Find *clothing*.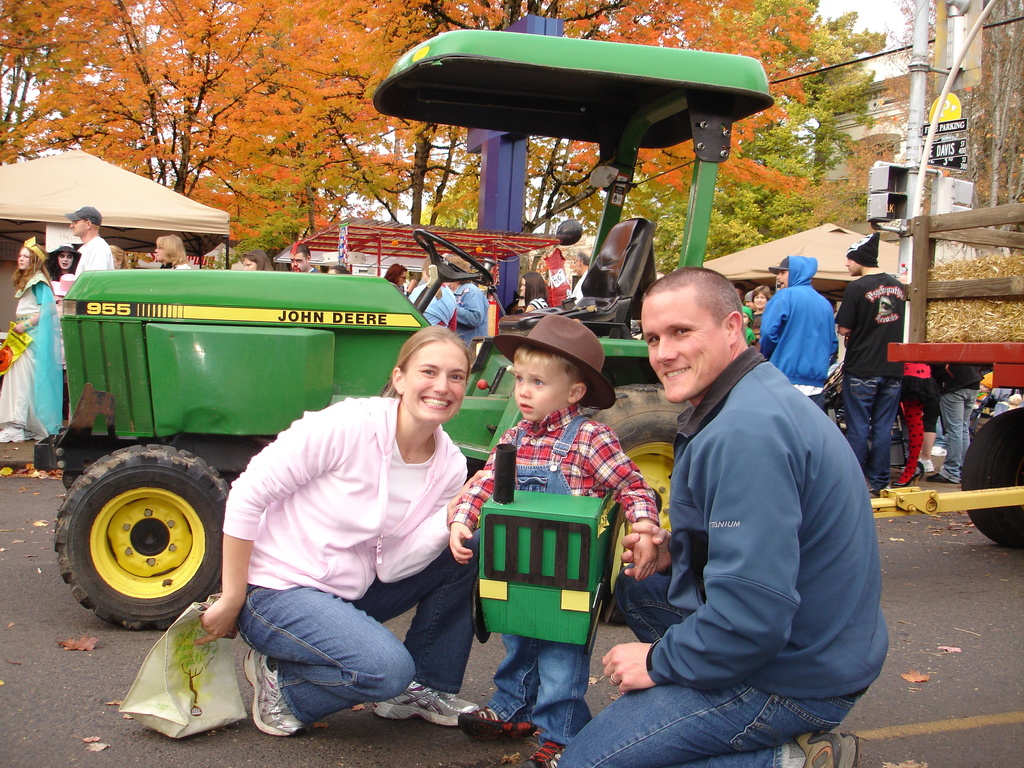
bbox(449, 406, 661, 746).
